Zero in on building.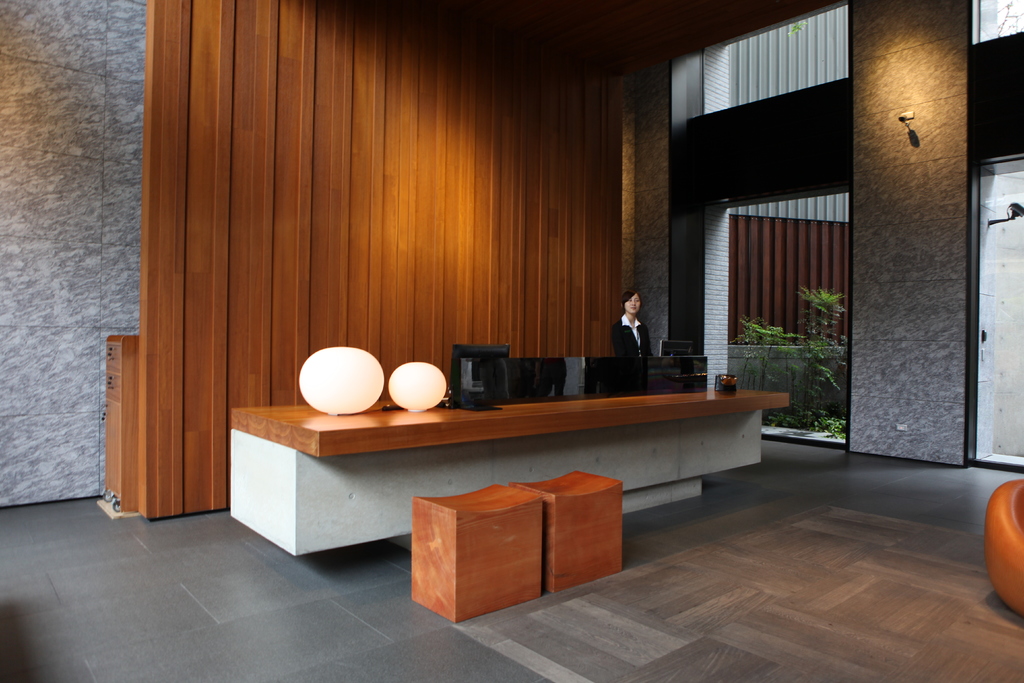
Zeroed in: left=0, top=0, right=1023, bottom=682.
